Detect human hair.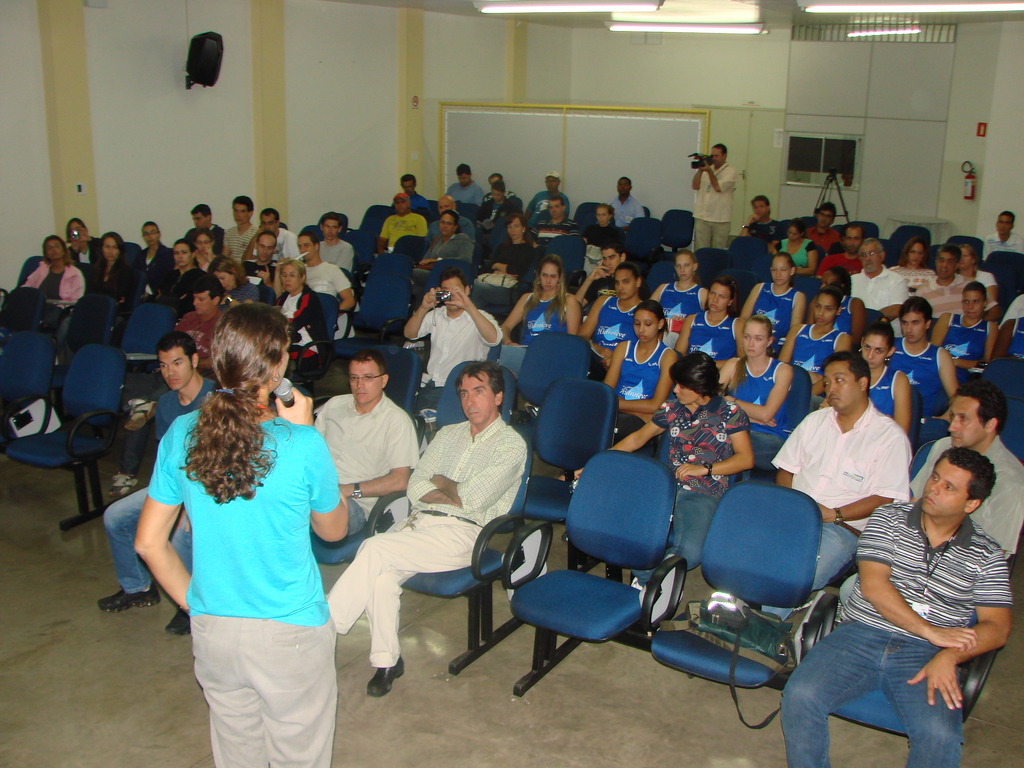
Detected at left=440, top=266, right=470, bottom=285.
